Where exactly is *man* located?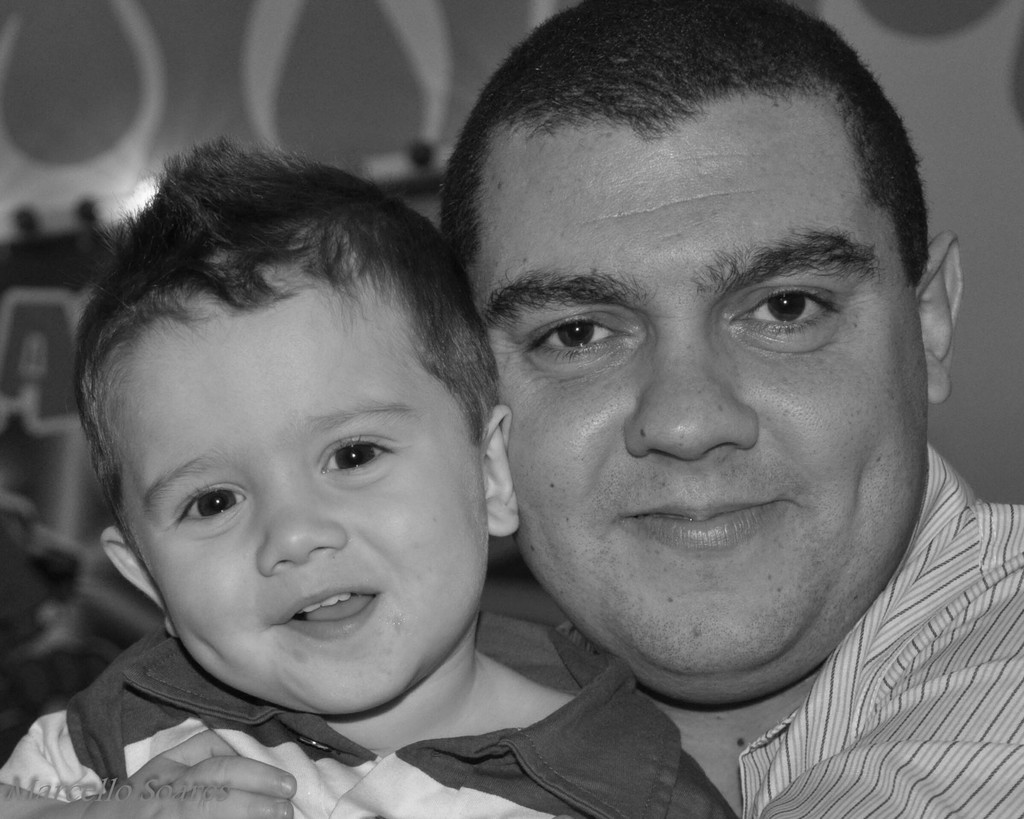
Its bounding box is bbox=[419, 93, 990, 731].
